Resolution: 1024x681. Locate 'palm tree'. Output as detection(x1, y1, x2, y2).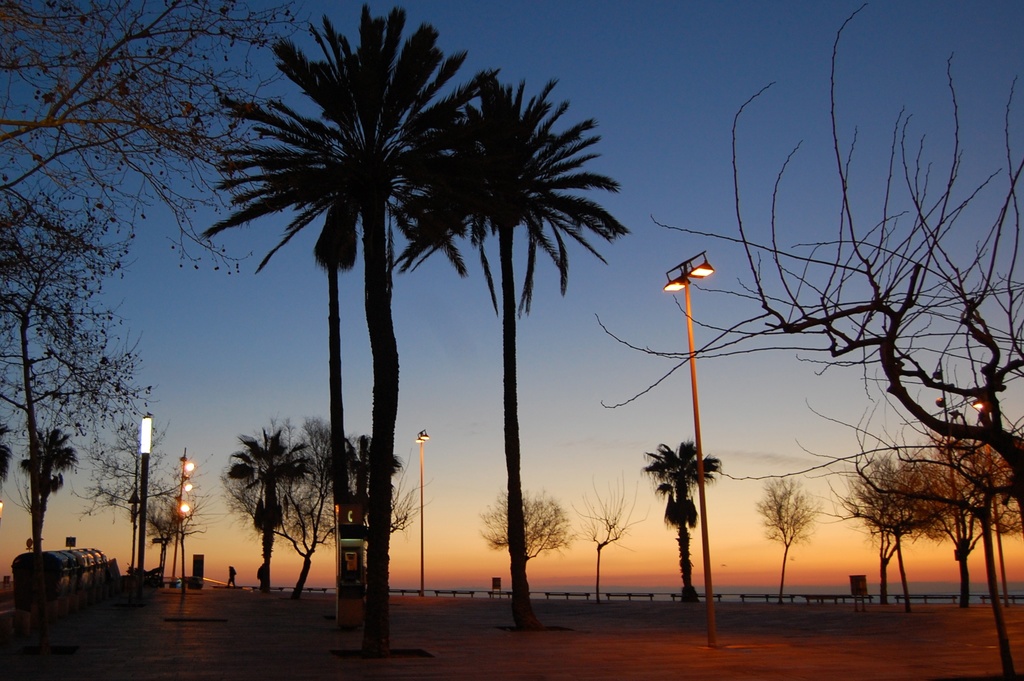
detection(399, 81, 624, 621).
